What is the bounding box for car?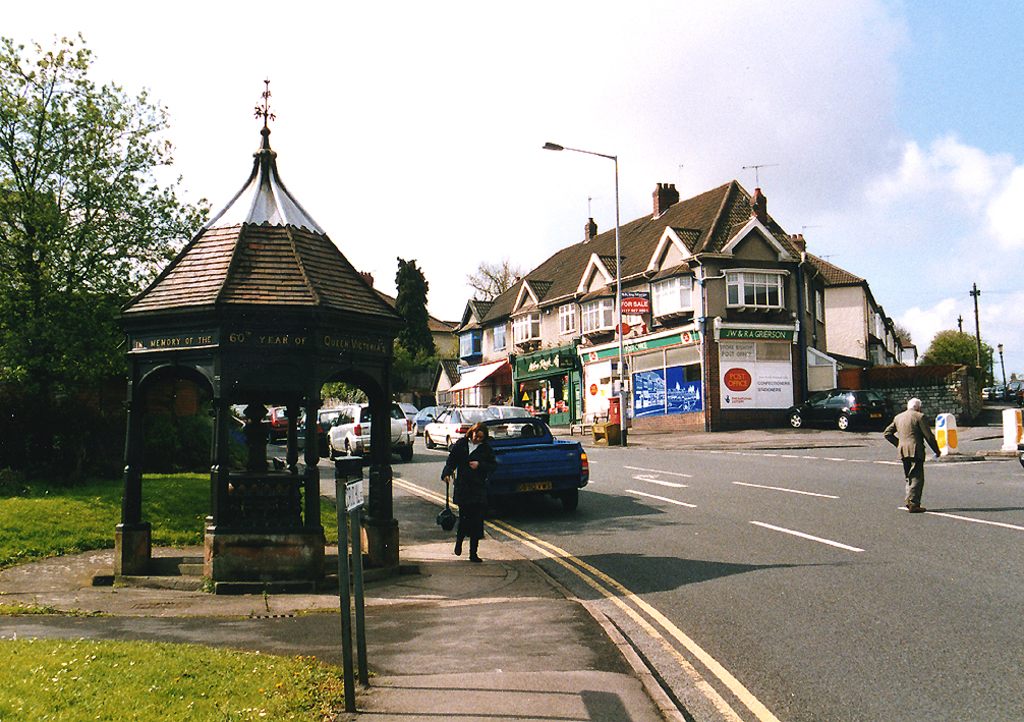
bbox=(786, 387, 887, 433).
